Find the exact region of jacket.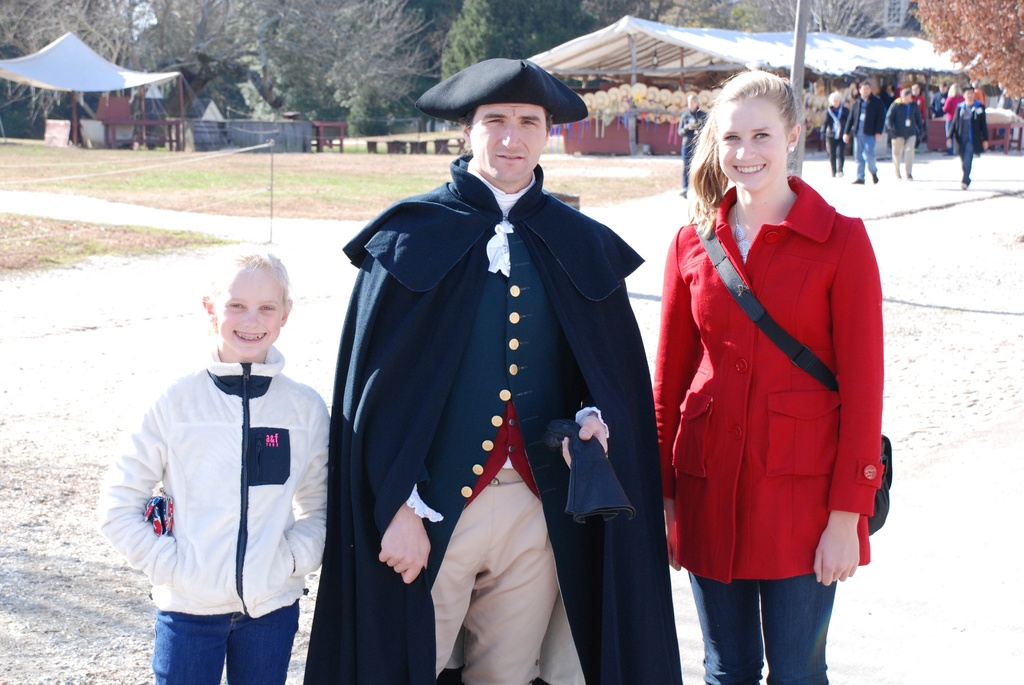
Exact region: locate(94, 336, 334, 615).
